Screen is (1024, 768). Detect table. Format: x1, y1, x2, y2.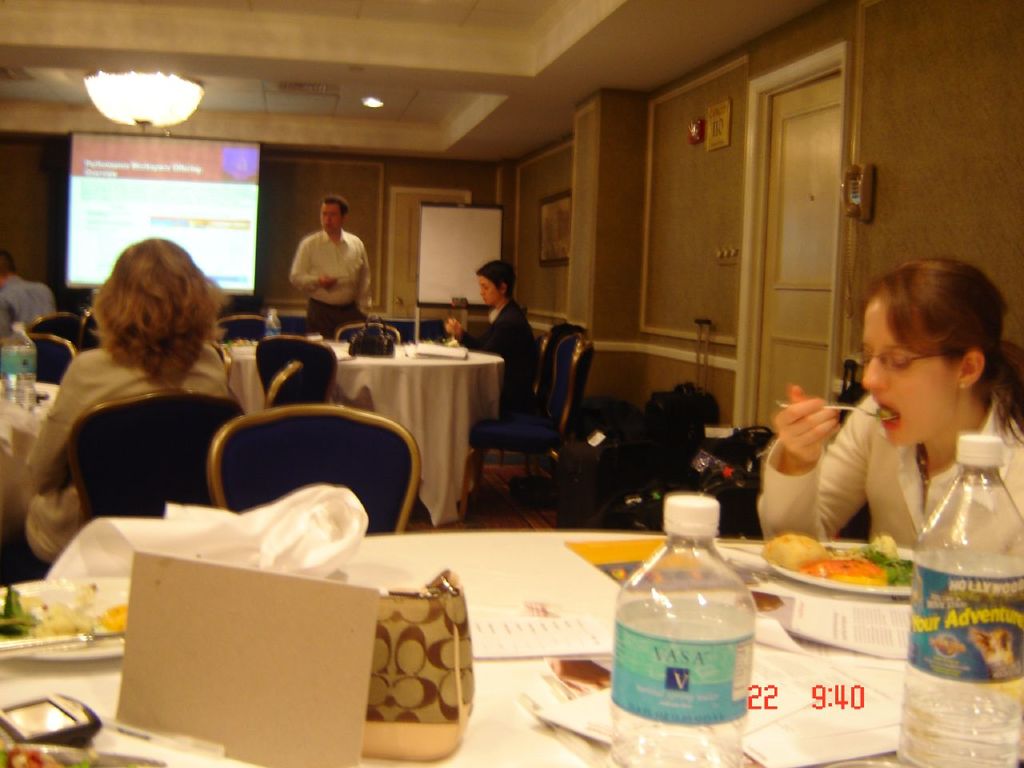
0, 371, 61, 433.
